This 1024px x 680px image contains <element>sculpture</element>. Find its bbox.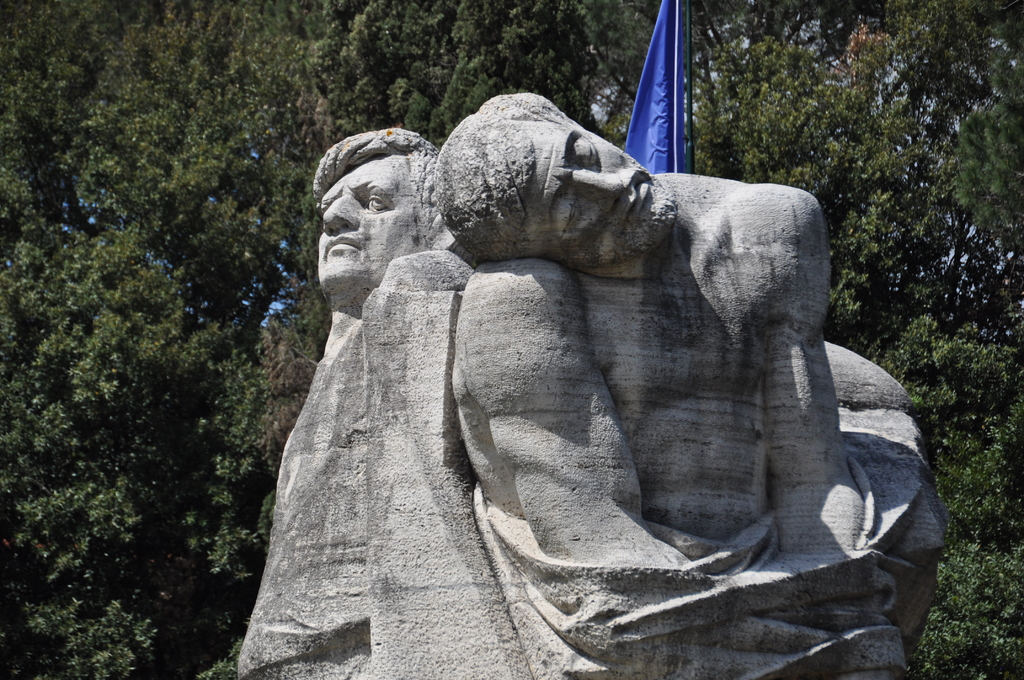
x1=429 y1=93 x2=953 y2=679.
